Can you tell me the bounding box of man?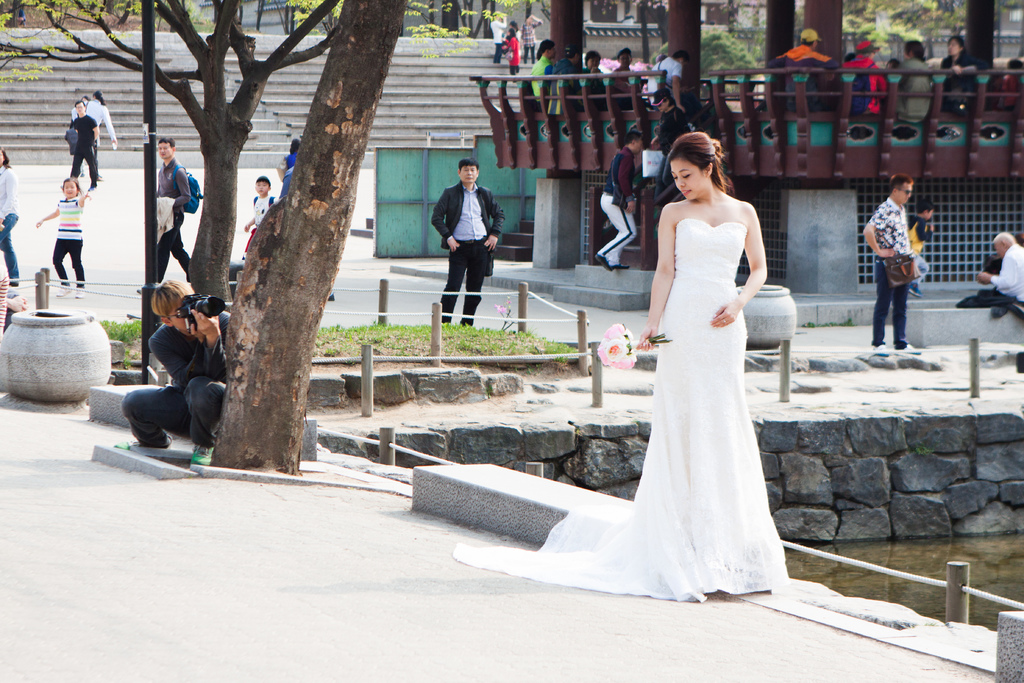
(650,49,692,121).
